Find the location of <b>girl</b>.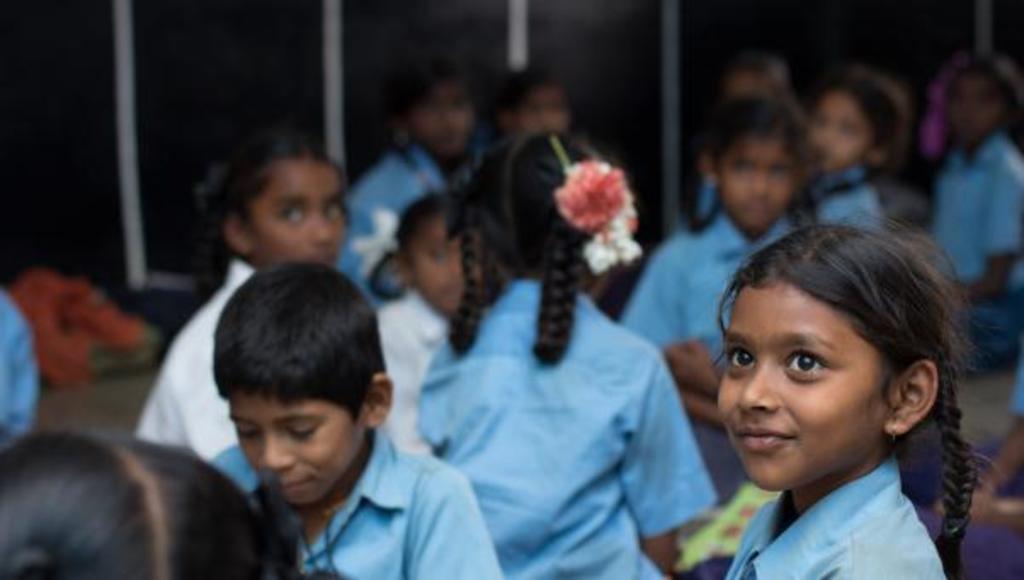
Location: bbox=[418, 129, 721, 578].
